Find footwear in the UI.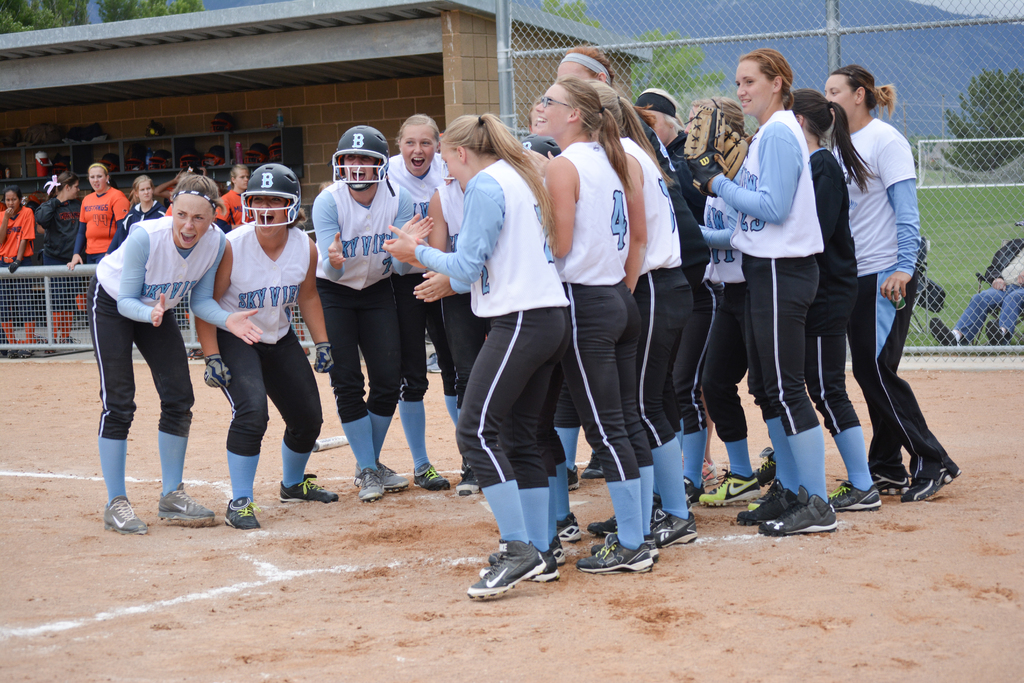
UI element at <bbox>696, 457, 723, 478</bbox>.
